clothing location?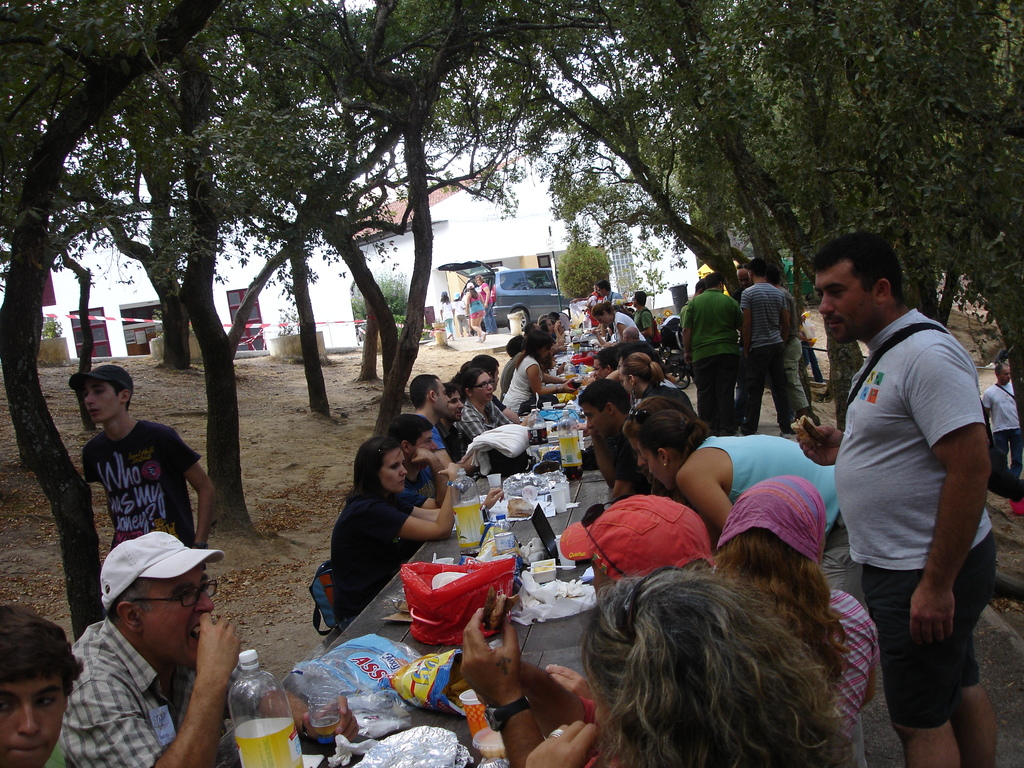
(x1=820, y1=272, x2=996, y2=721)
